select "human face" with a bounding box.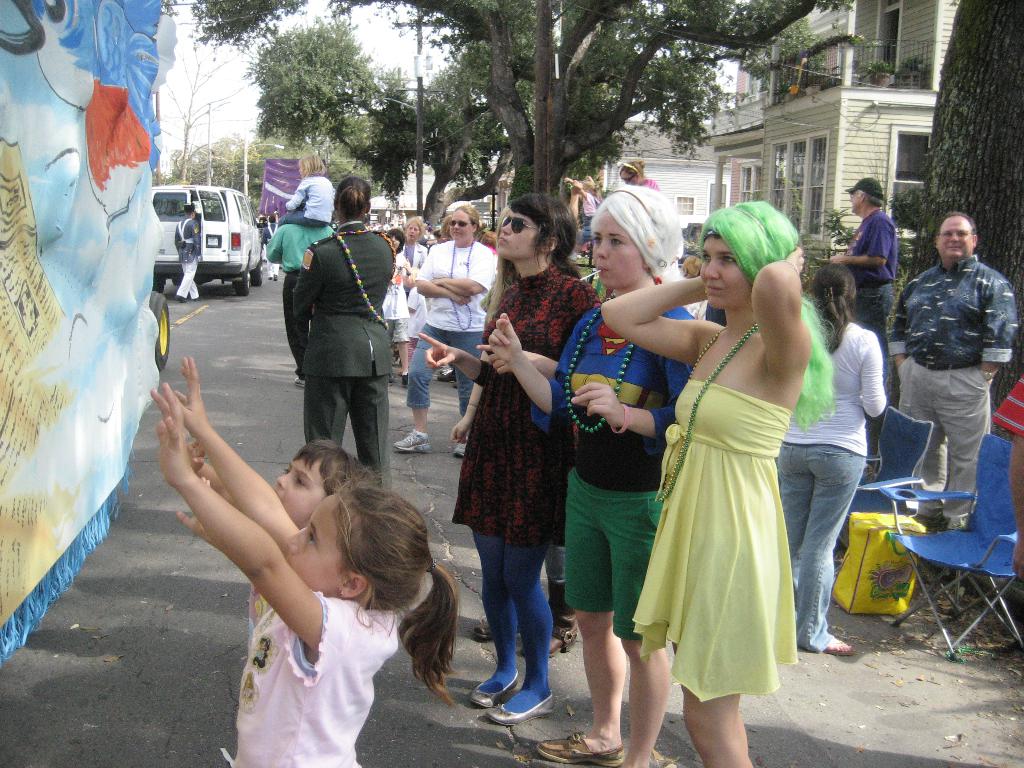
x1=390, y1=236, x2=399, y2=248.
